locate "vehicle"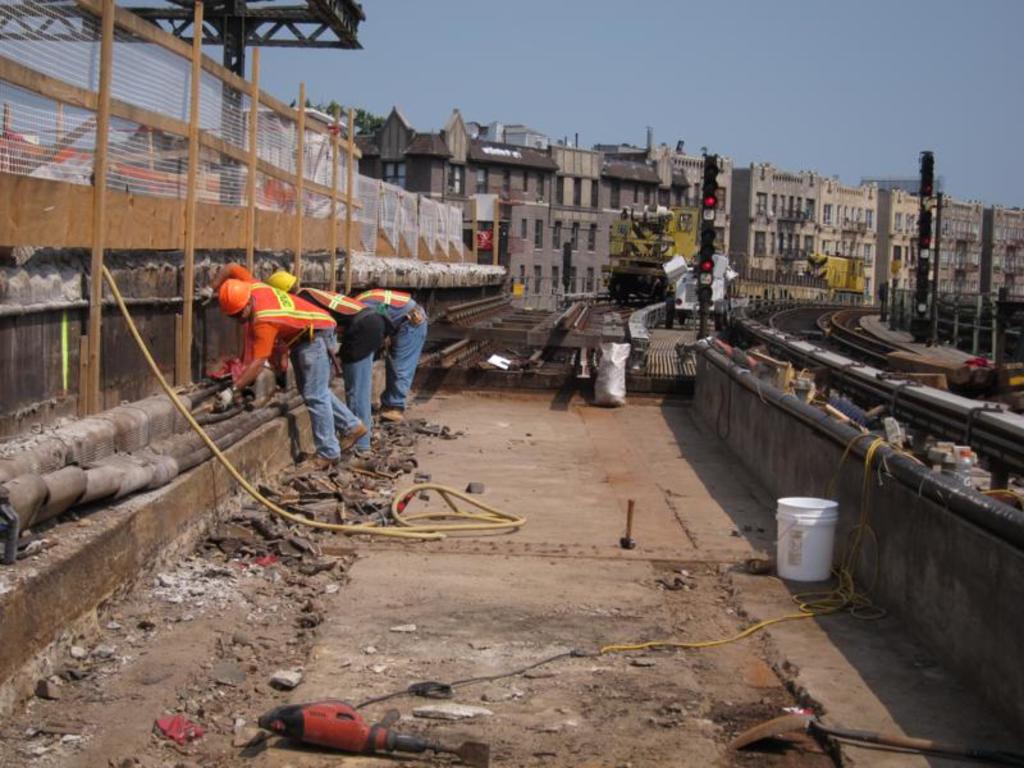
box=[598, 198, 691, 302]
